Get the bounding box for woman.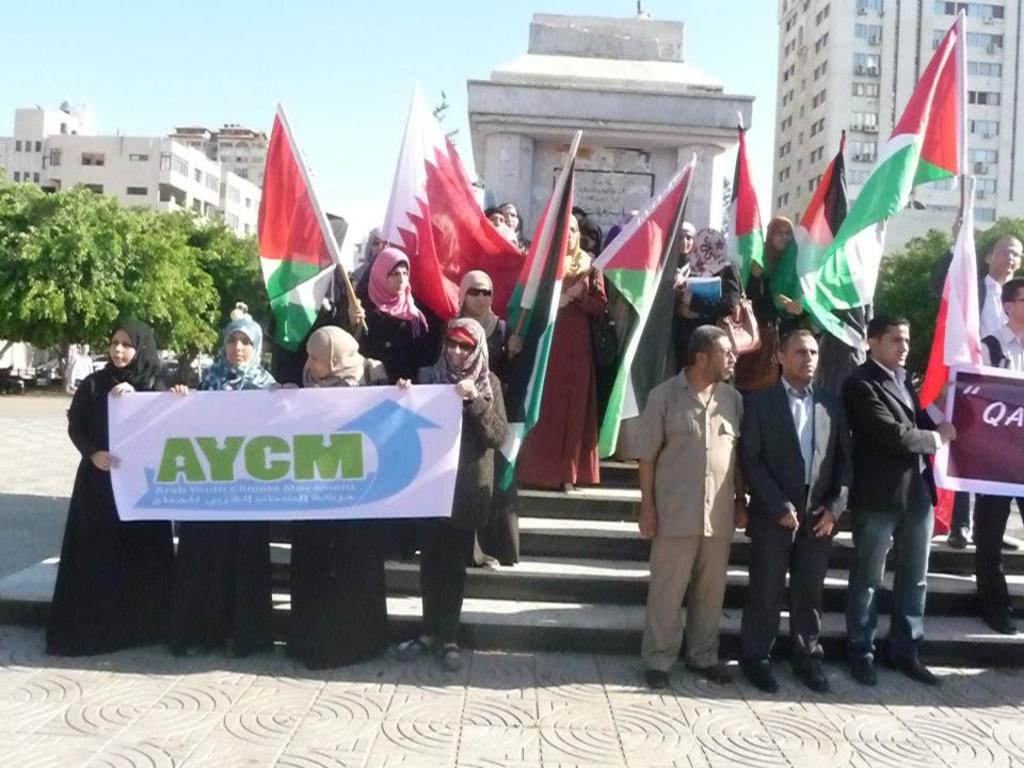
(left=295, top=323, right=410, bottom=668).
